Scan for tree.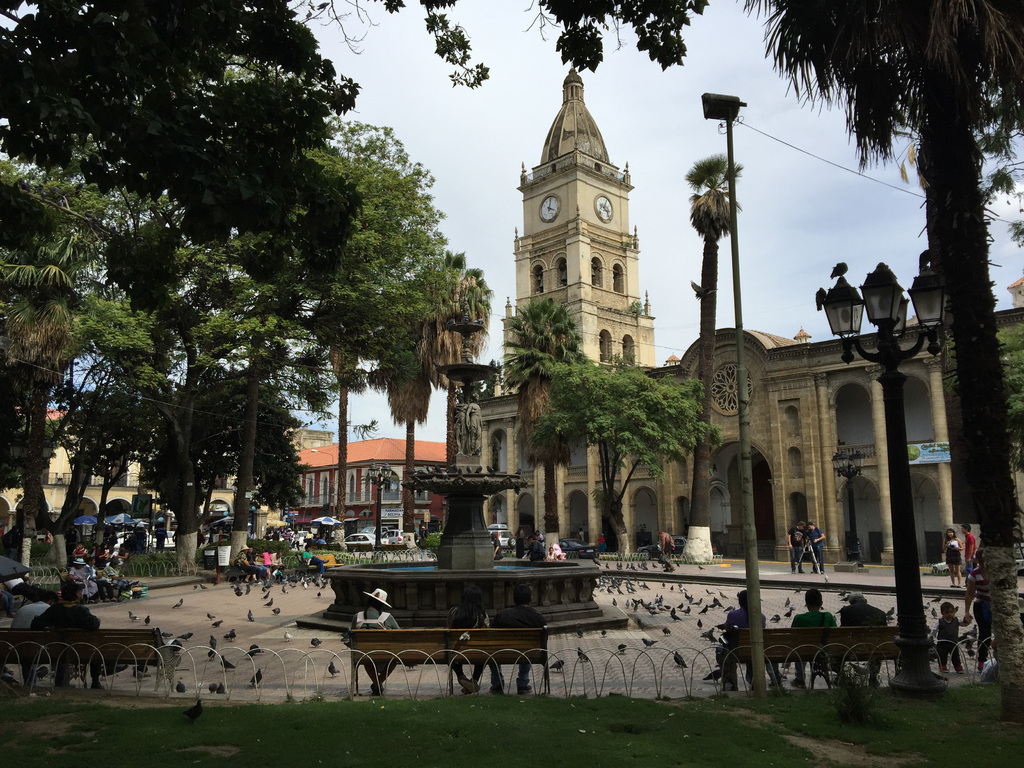
Scan result: 684, 154, 751, 565.
